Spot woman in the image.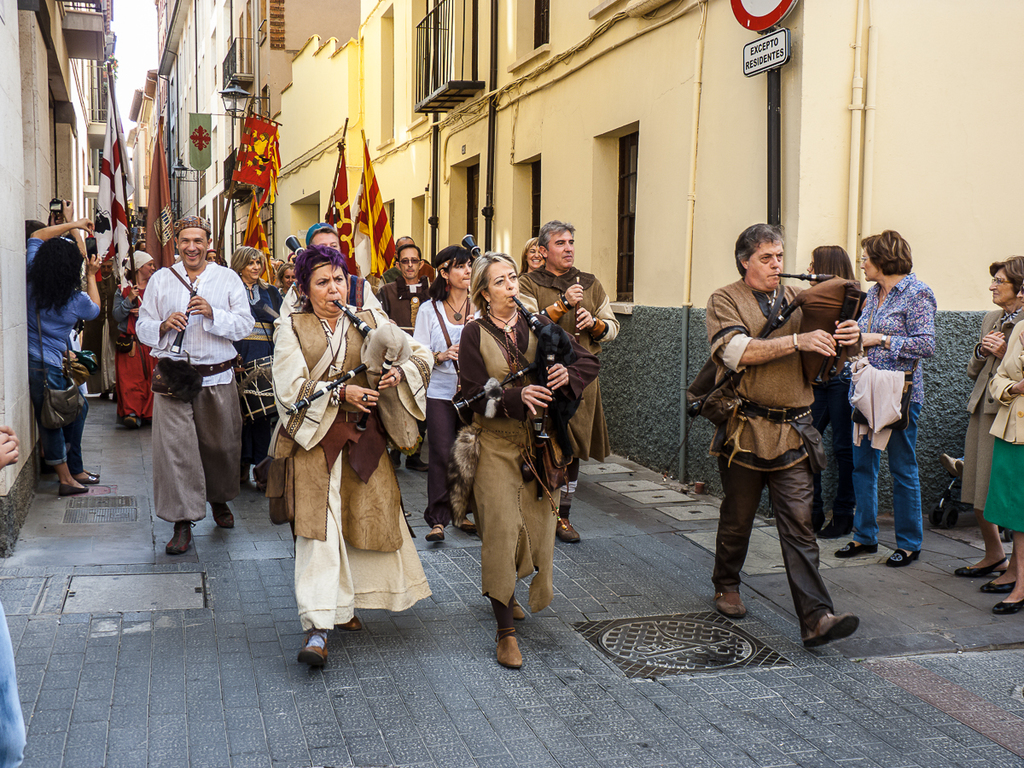
woman found at pyautogui.locateOnScreen(841, 234, 940, 565).
